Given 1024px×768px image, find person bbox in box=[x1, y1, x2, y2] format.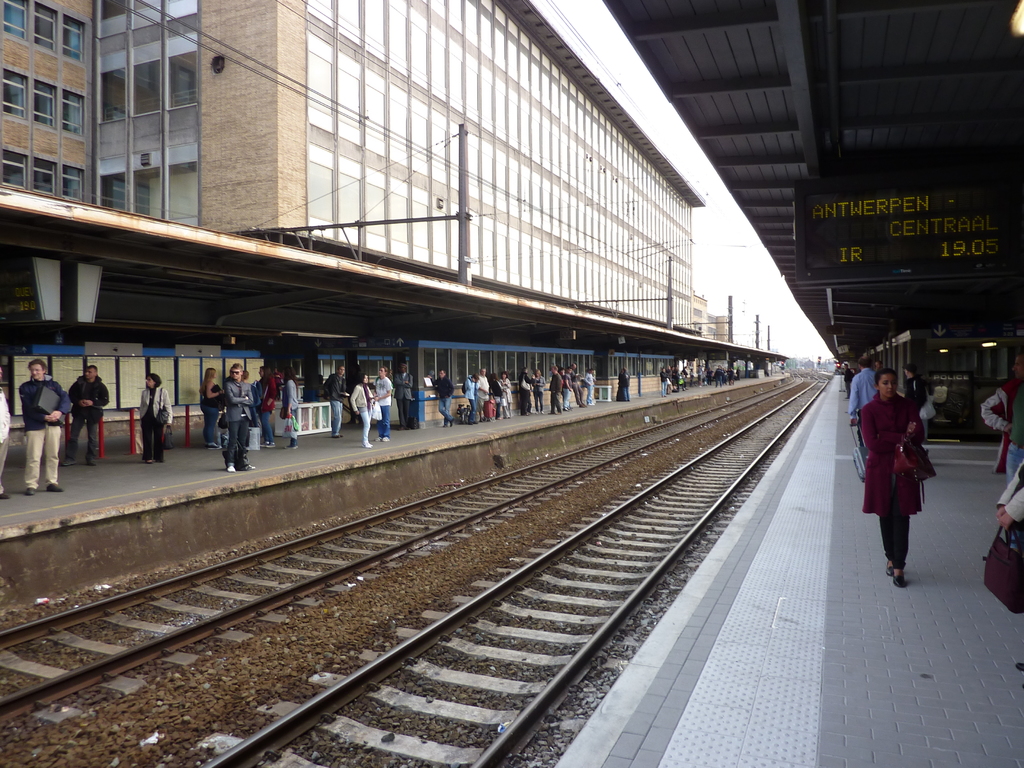
box=[138, 373, 172, 466].
